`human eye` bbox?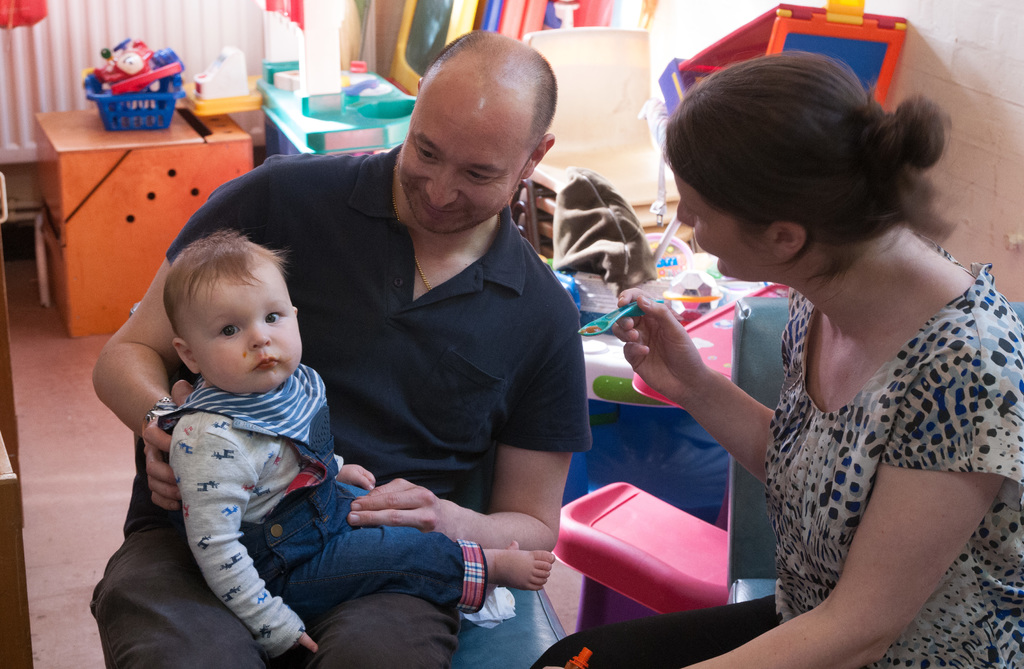
select_region(465, 168, 493, 185)
